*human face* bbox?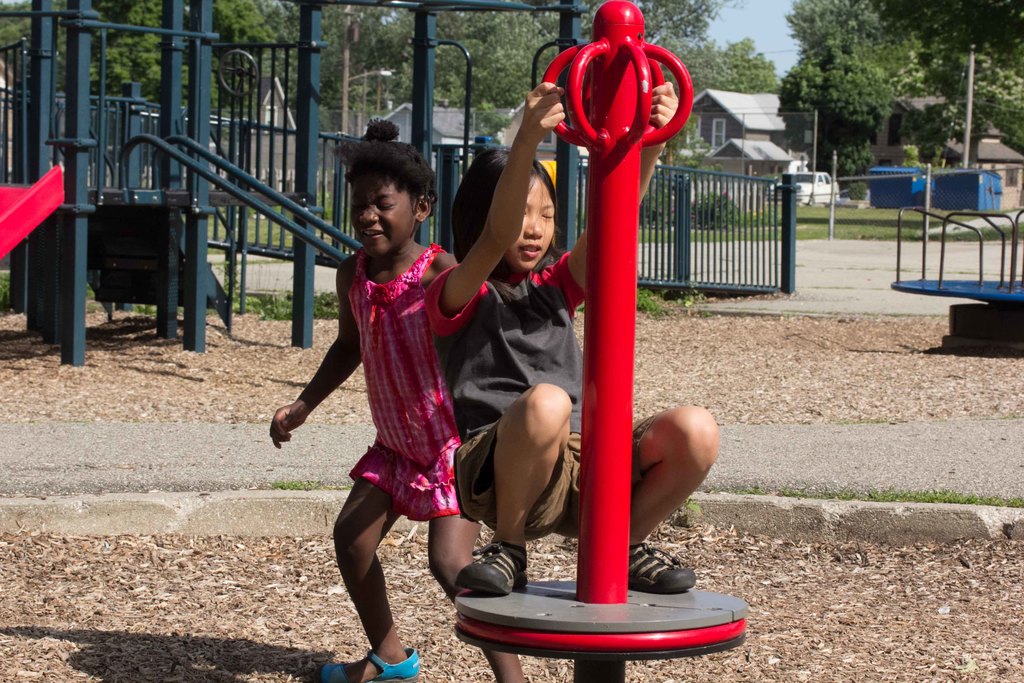
locate(506, 175, 558, 268)
